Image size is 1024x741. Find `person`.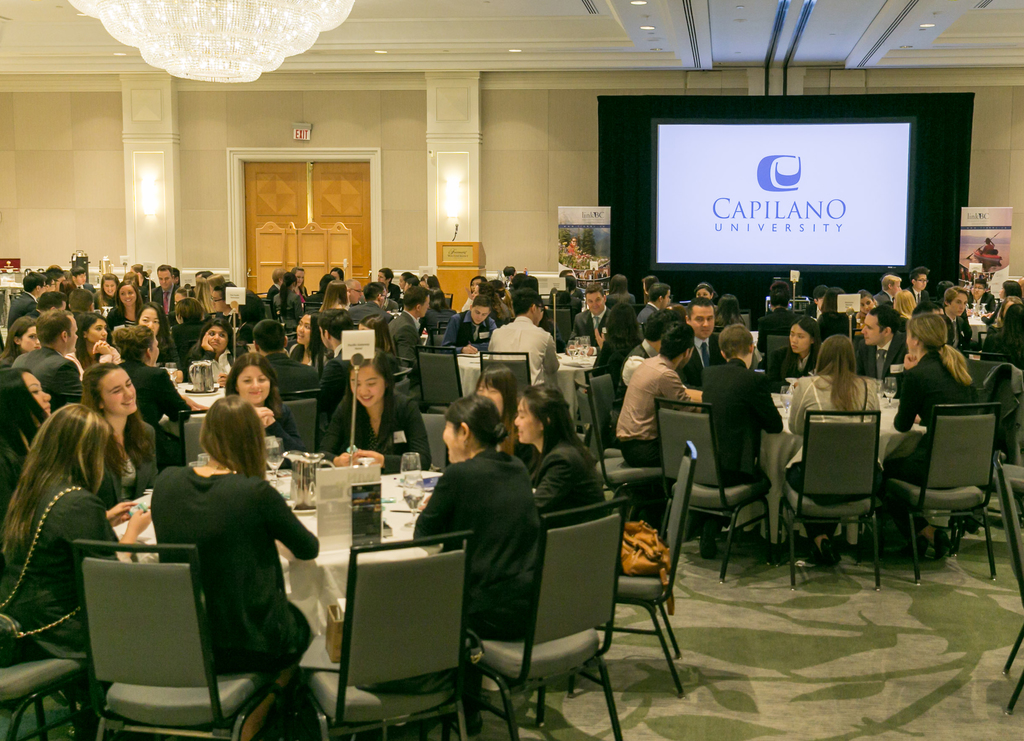
79,362,155,512.
